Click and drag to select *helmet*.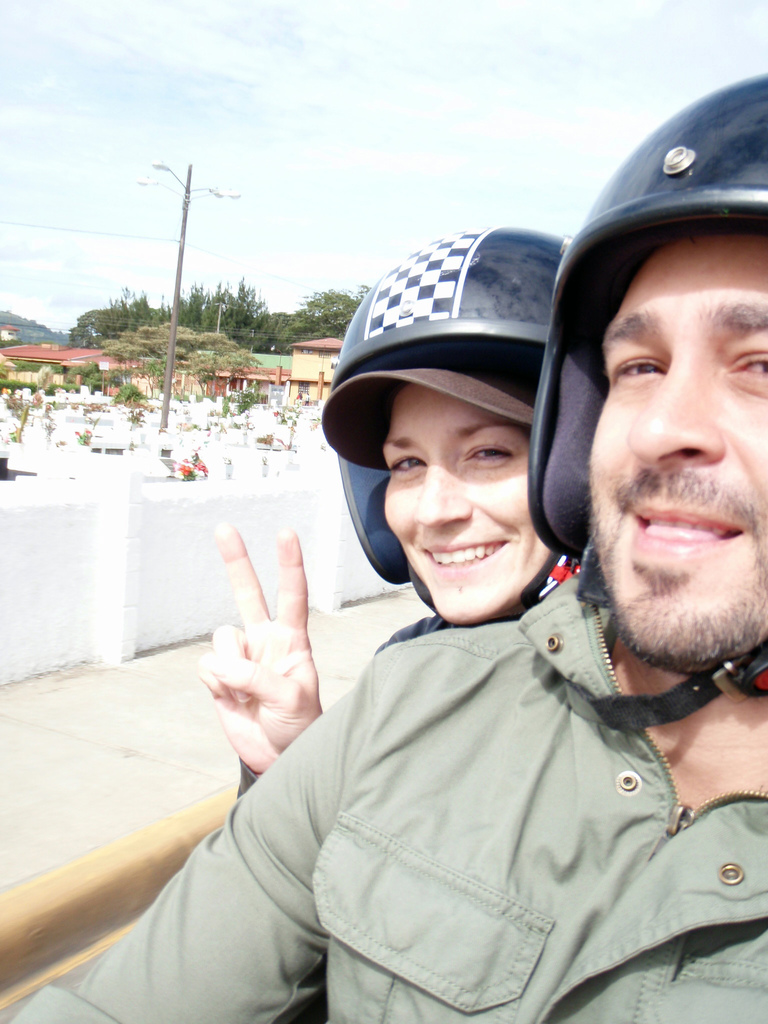
Selection: left=337, top=202, right=619, bottom=630.
